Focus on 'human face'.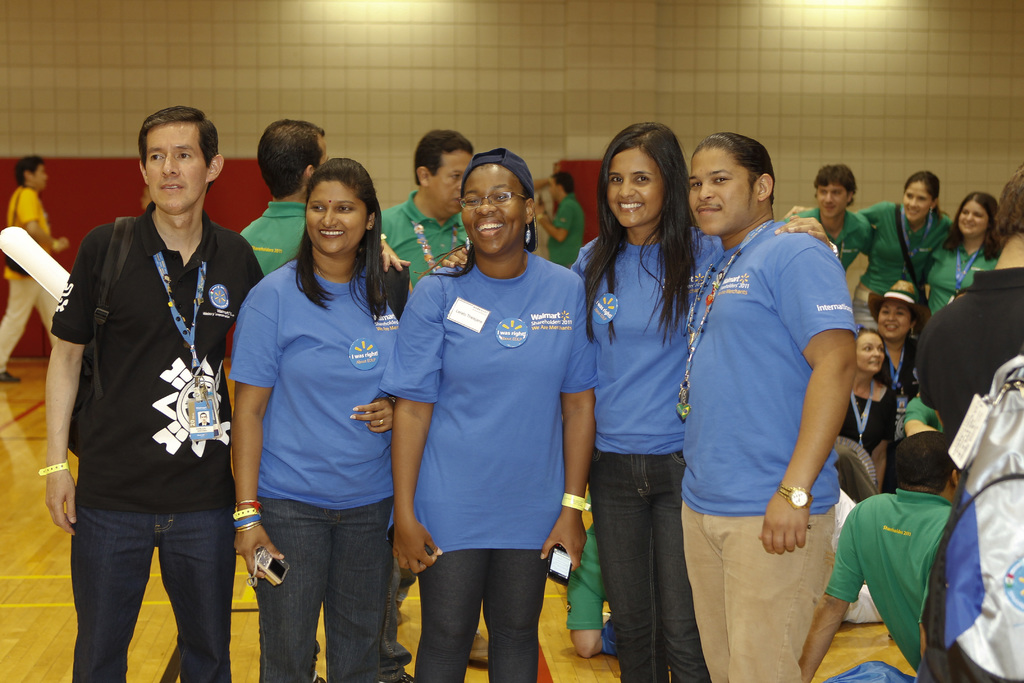
Focused at [819, 179, 844, 218].
